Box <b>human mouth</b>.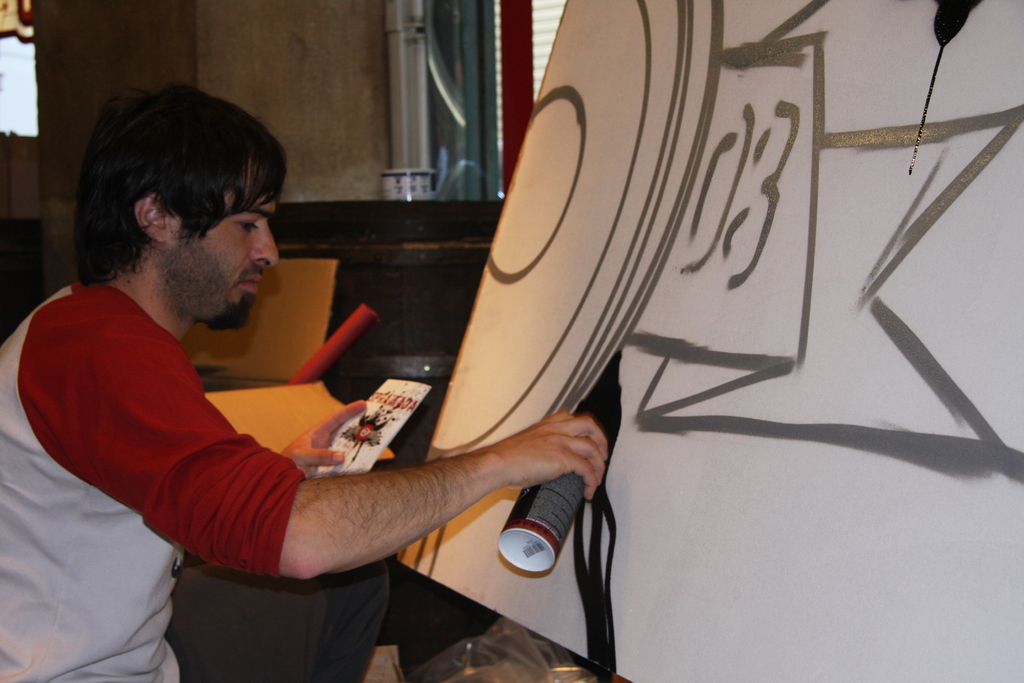
<bbox>241, 268, 266, 299</bbox>.
